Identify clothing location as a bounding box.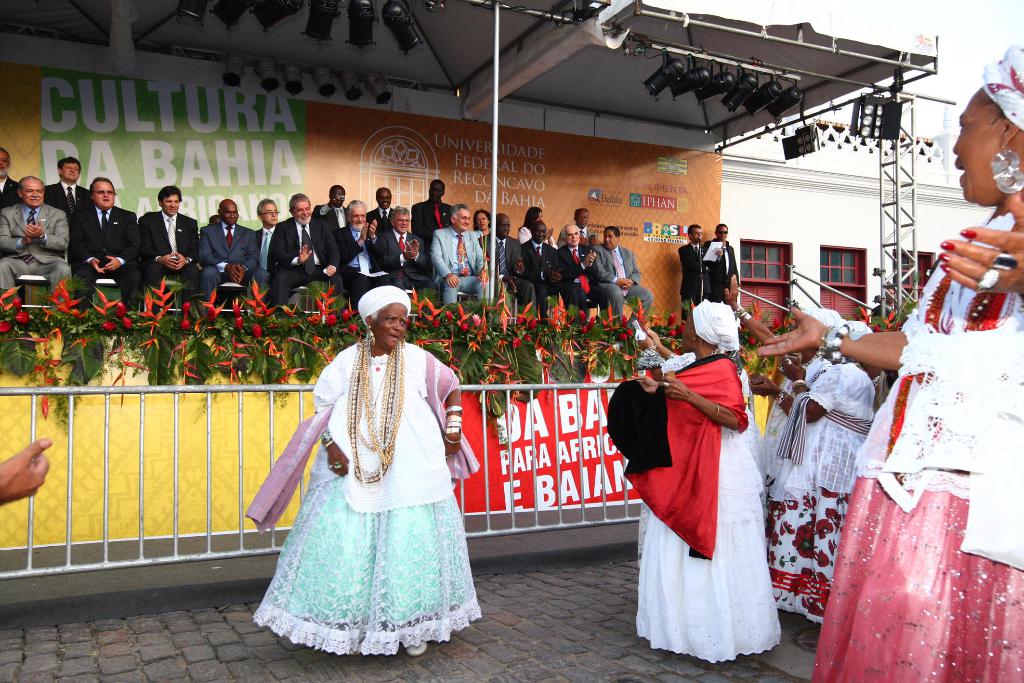
left=376, top=226, right=442, bottom=306.
